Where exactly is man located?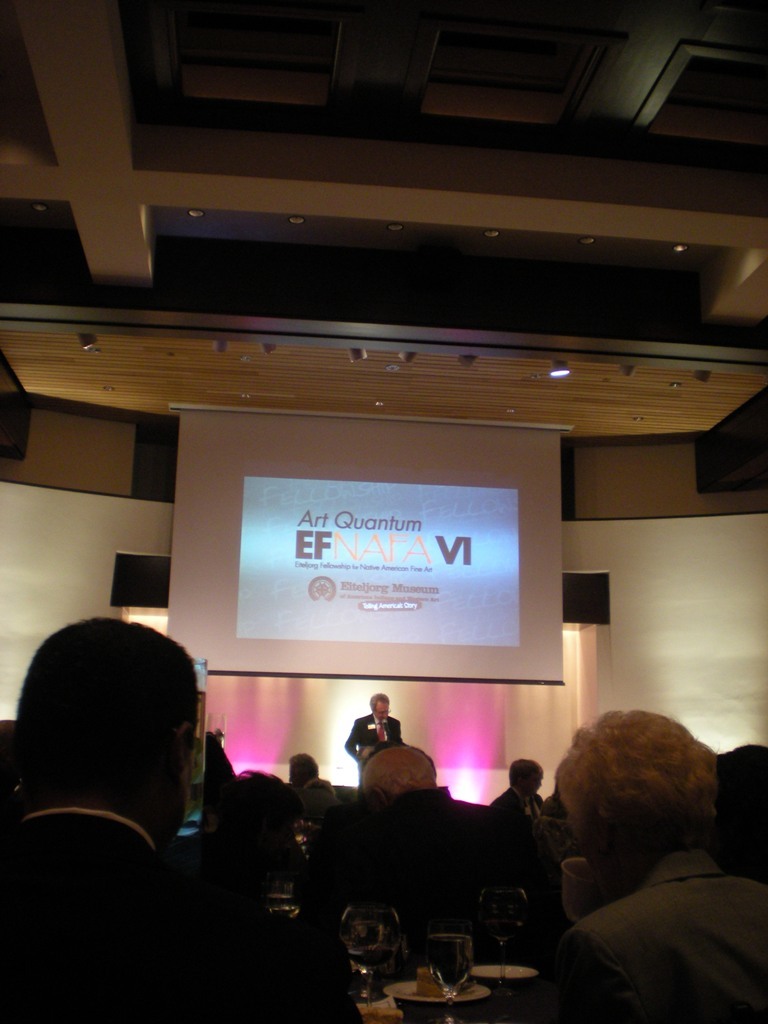
Its bounding box is locate(344, 694, 405, 760).
